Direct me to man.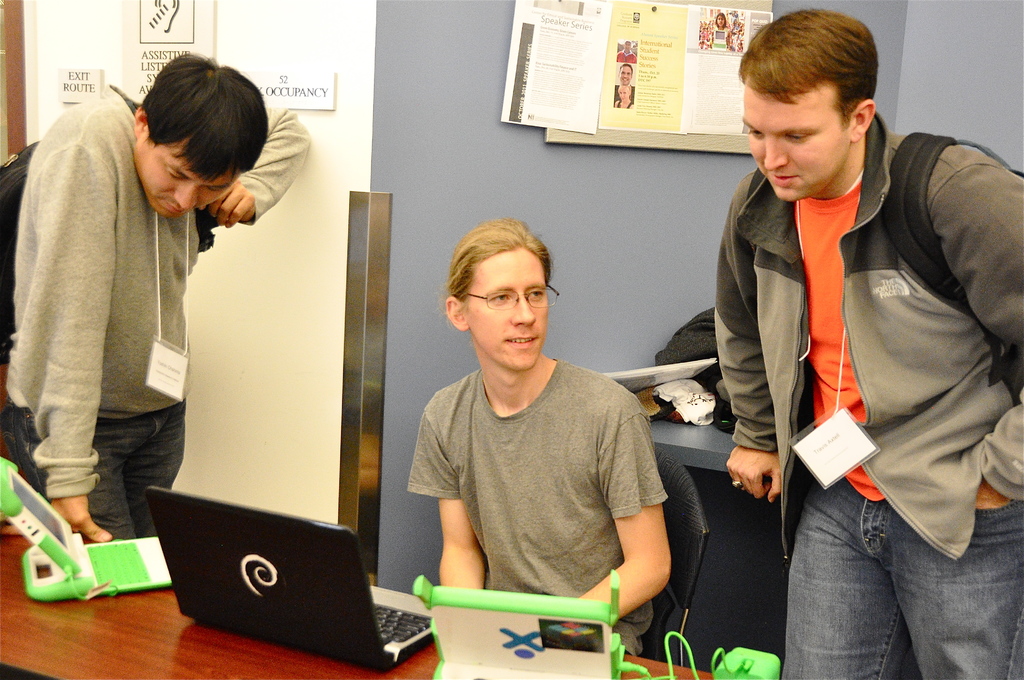
Direction: box(397, 220, 676, 628).
